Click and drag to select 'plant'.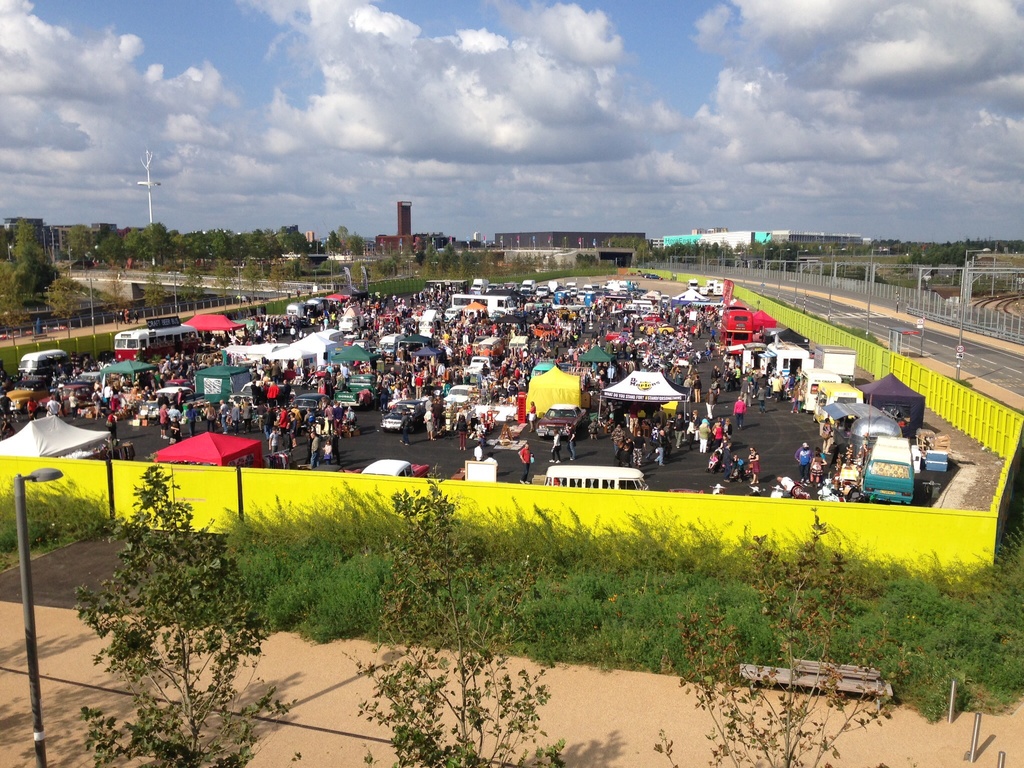
Selection: l=599, t=524, r=706, b=673.
